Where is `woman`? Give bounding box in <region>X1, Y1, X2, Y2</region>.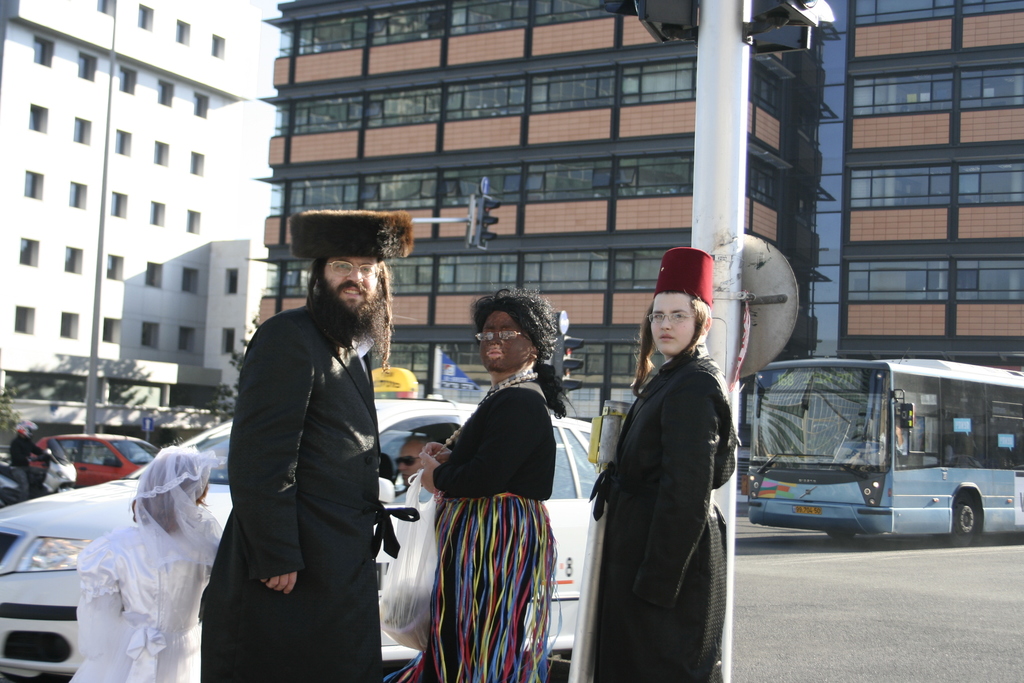
<region>396, 279, 561, 682</region>.
